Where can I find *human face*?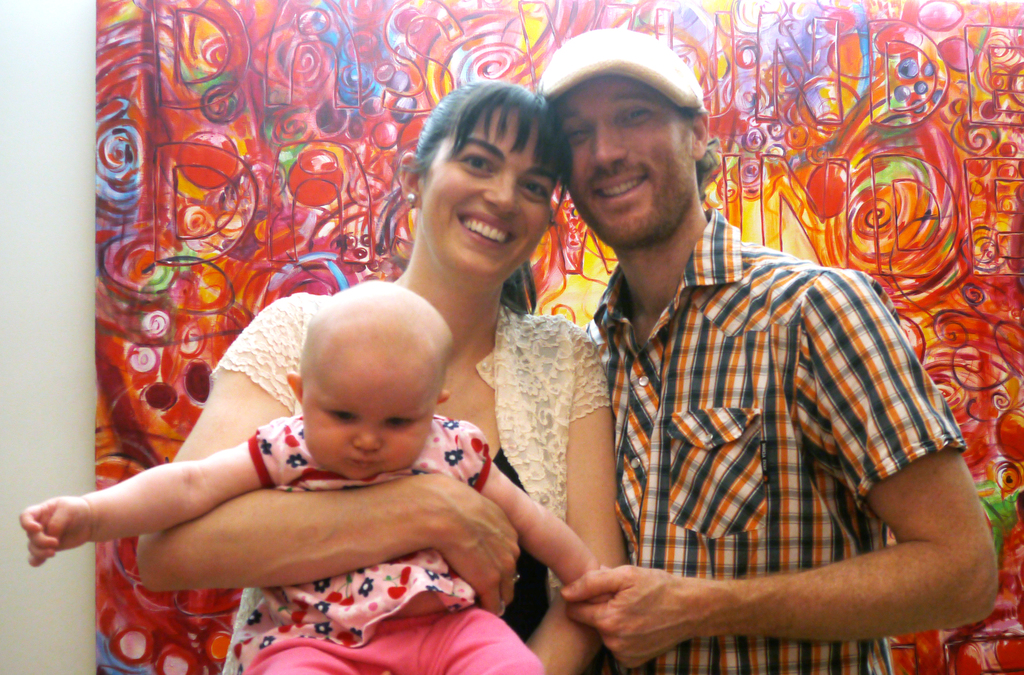
You can find it at Rect(562, 77, 694, 244).
